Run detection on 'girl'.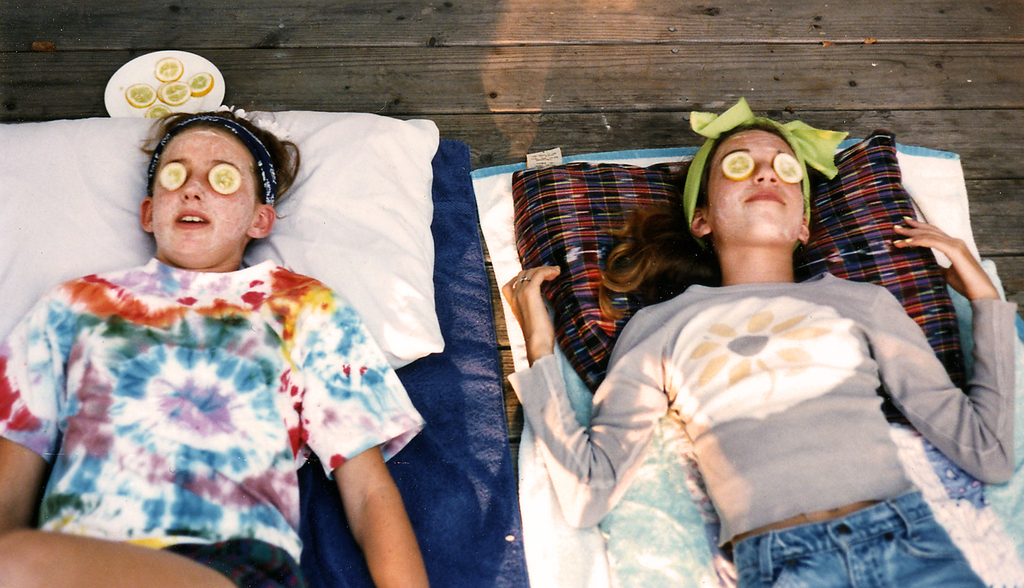
Result: bbox(508, 124, 1018, 587).
